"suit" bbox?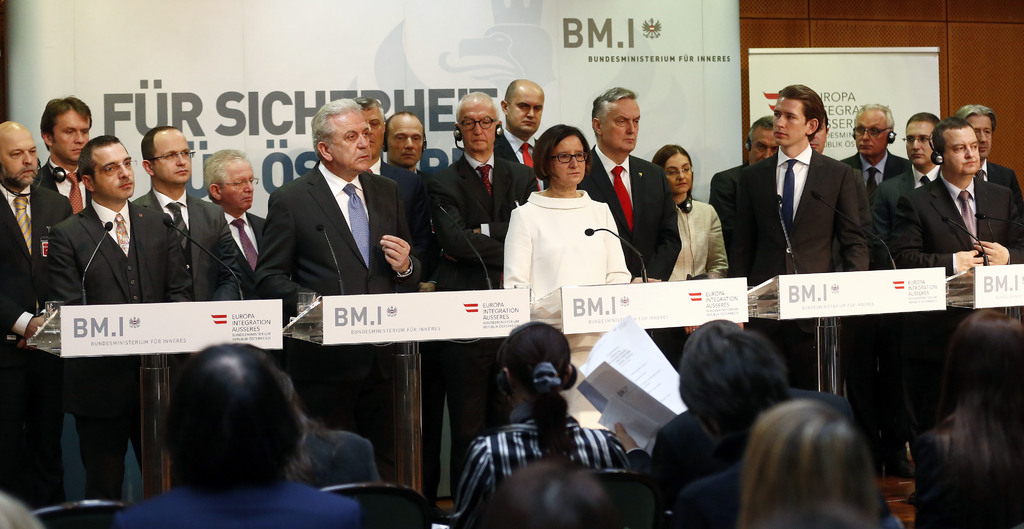
627 388 861 514
